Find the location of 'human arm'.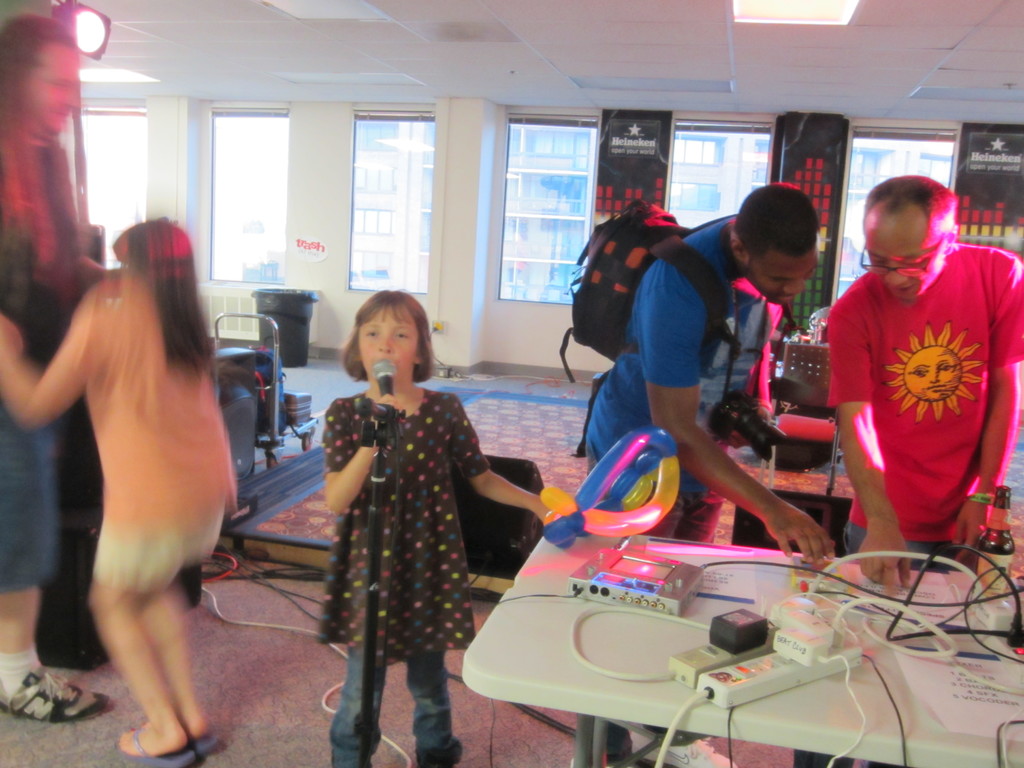
Location: select_region(452, 392, 570, 540).
